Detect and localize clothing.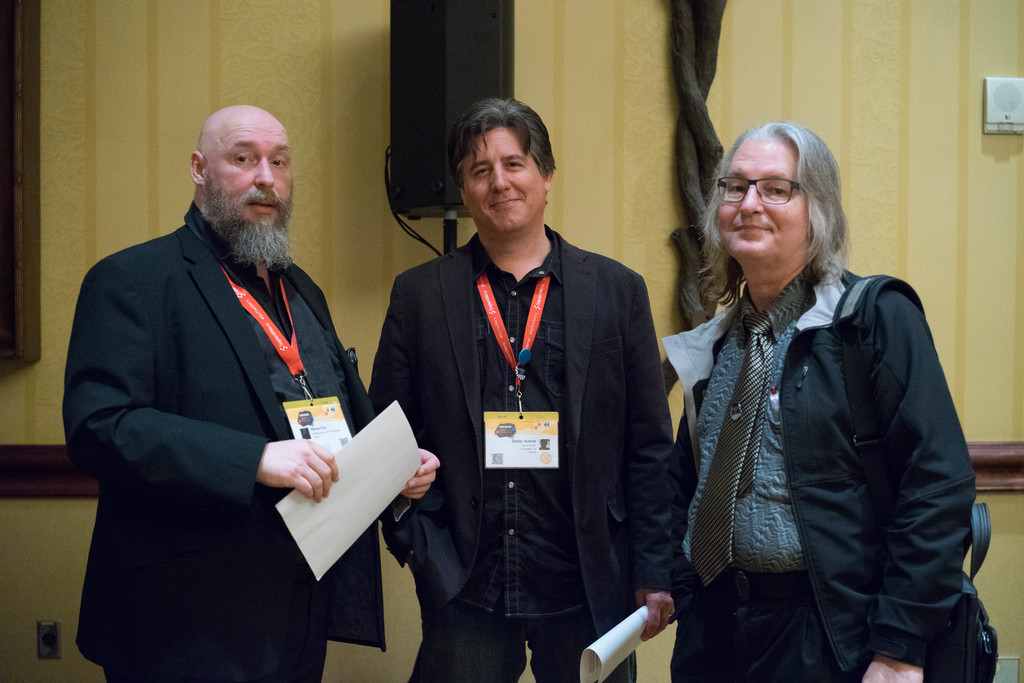
Localized at box(79, 161, 388, 682).
